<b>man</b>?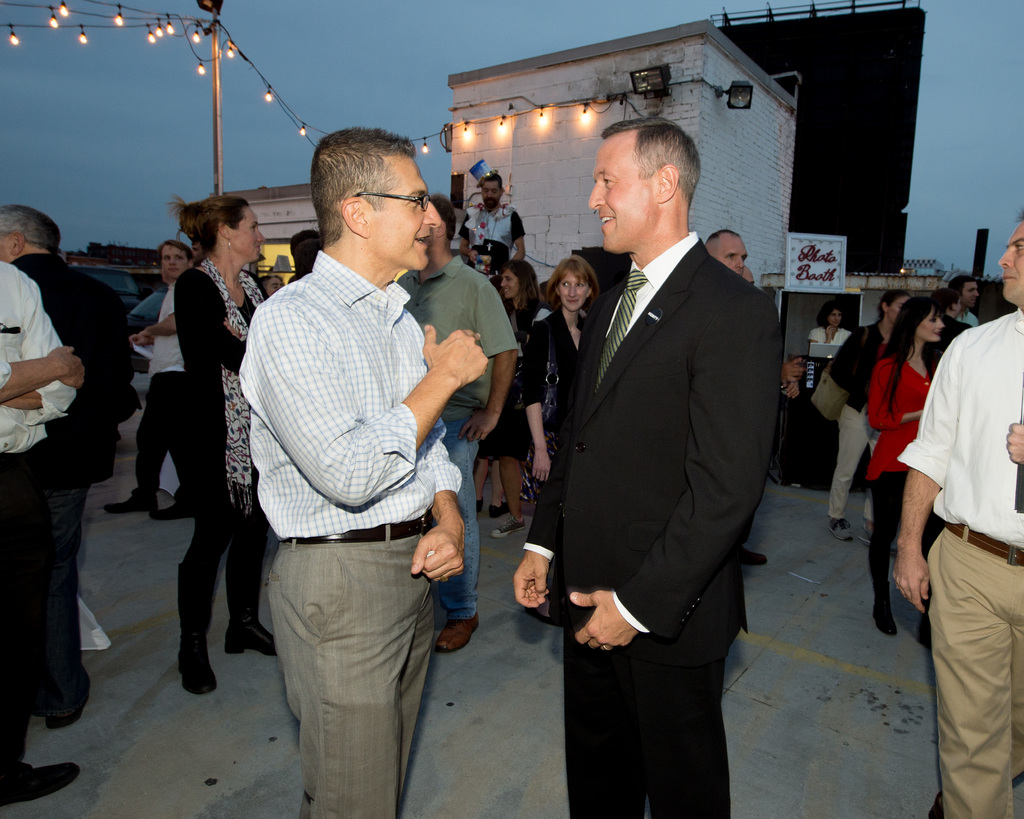
[x1=102, y1=237, x2=198, y2=516]
